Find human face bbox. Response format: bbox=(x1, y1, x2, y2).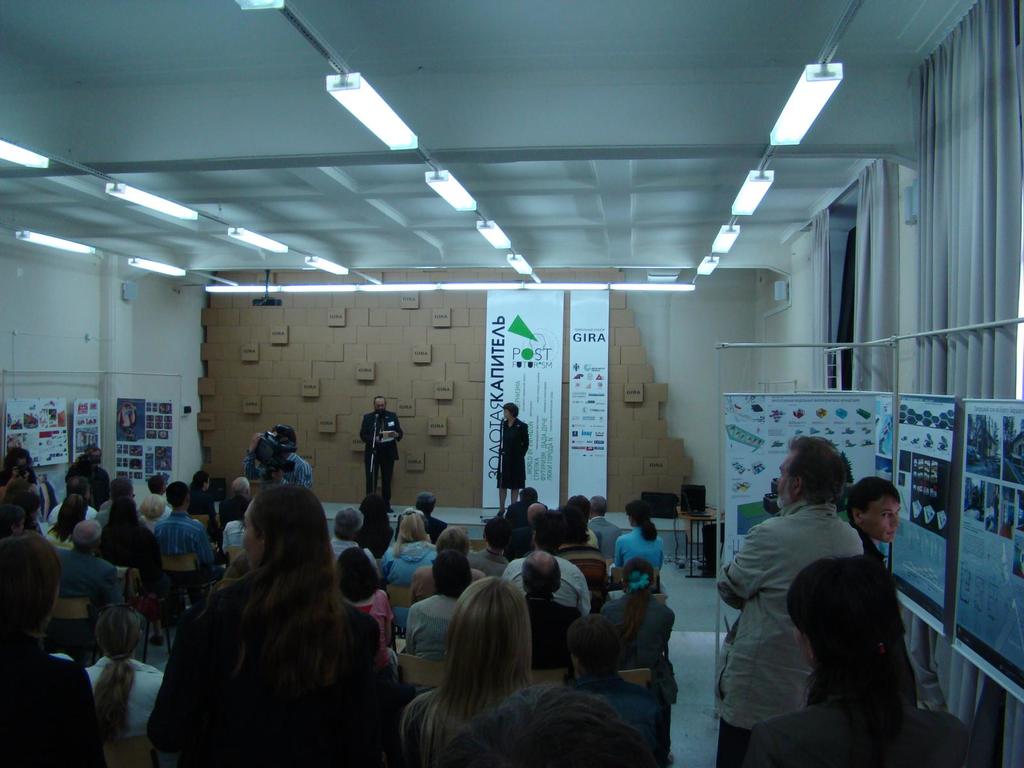
bbox=(864, 497, 900, 547).
